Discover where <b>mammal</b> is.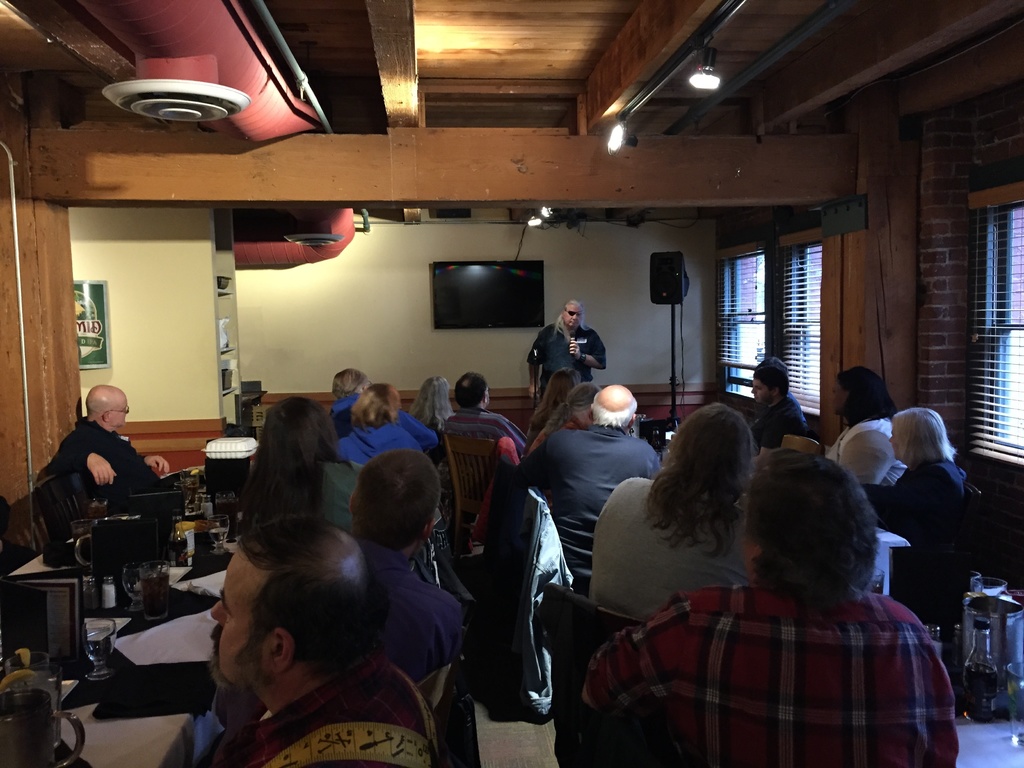
Discovered at box=[525, 369, 578, 440].
